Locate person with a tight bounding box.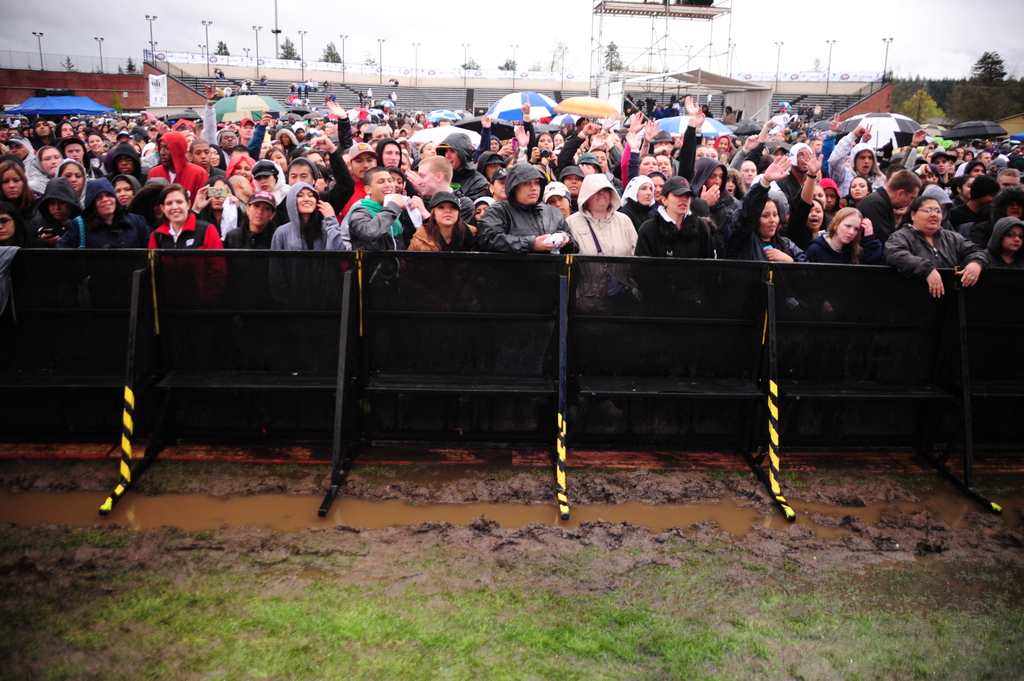
(left=146, top=133, right=209, bottom=209).
